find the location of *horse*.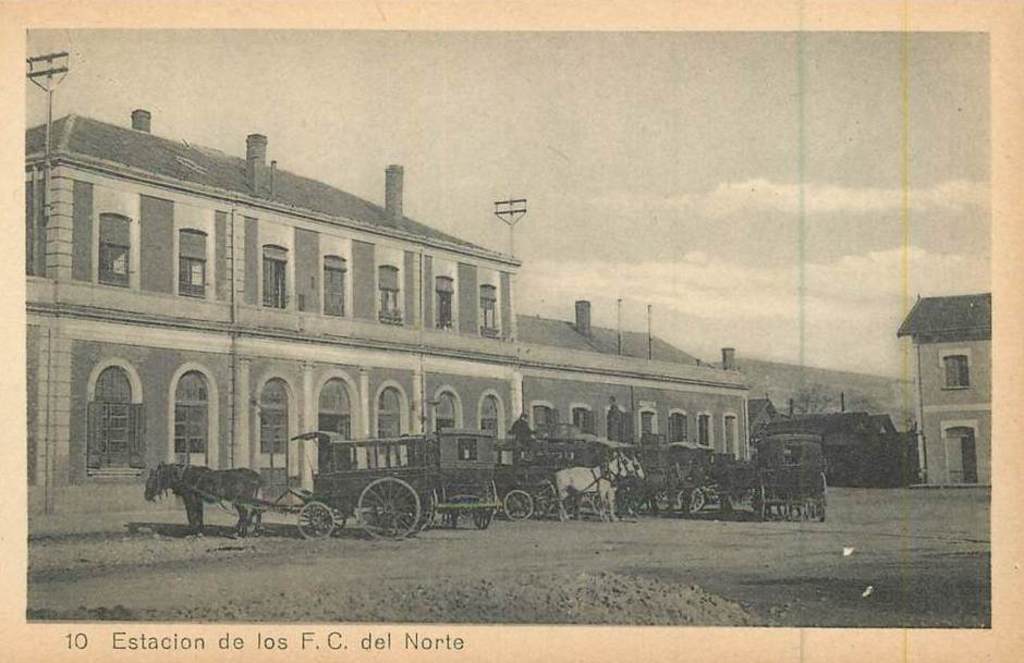
Location: 143 459 257 531.
